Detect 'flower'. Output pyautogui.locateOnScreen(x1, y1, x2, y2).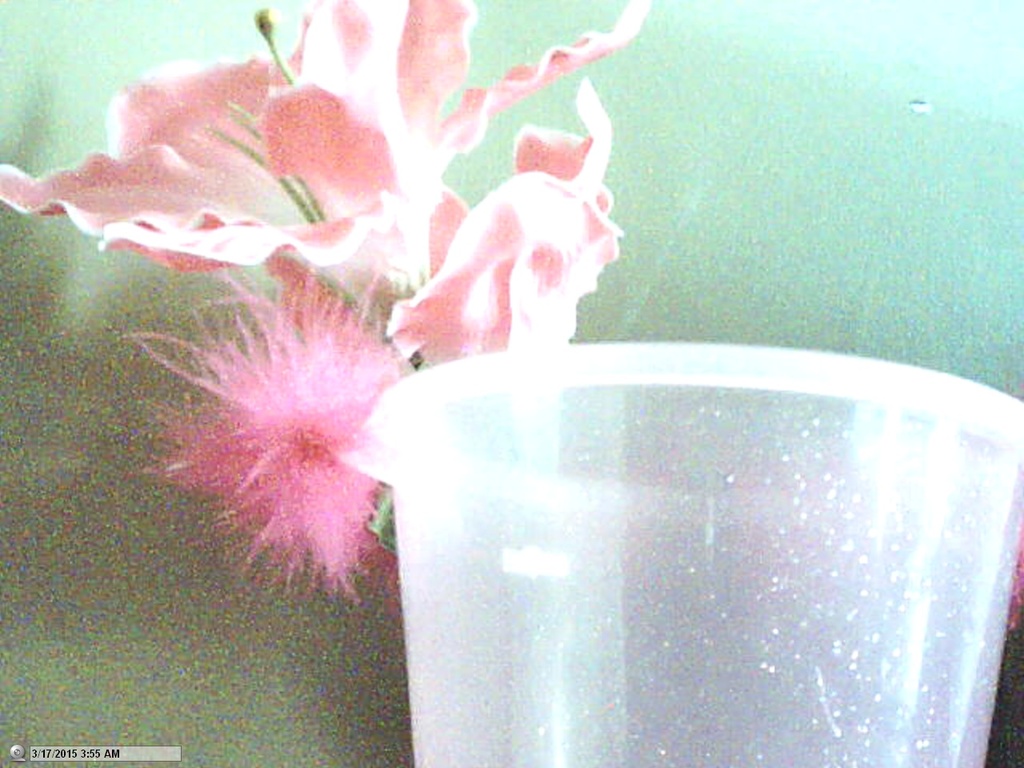
pyautogui.locateOnScreen(0, 0, 653, 307).
